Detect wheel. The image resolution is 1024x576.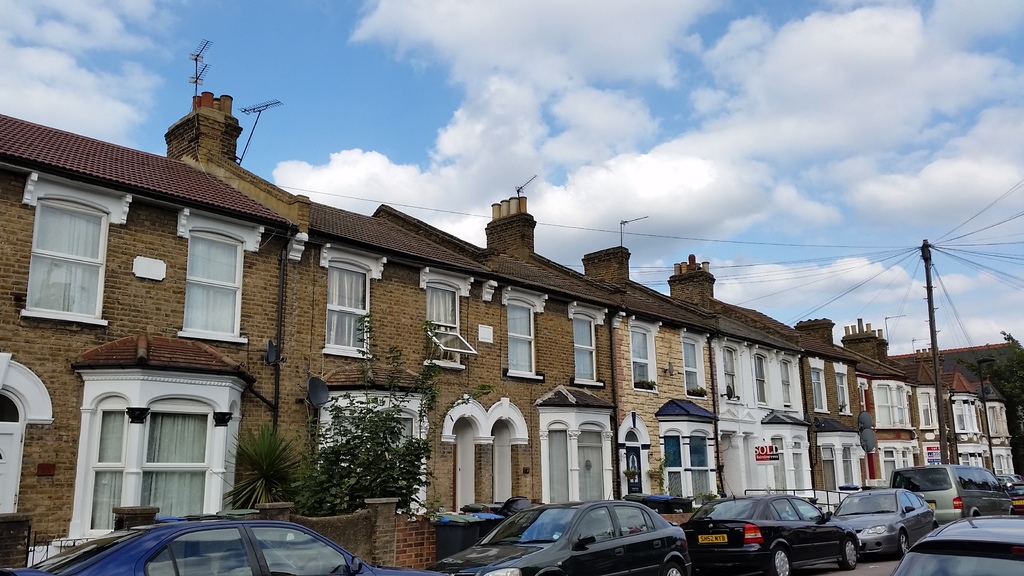
(left=764, top=545, right=793, bottom=575).
